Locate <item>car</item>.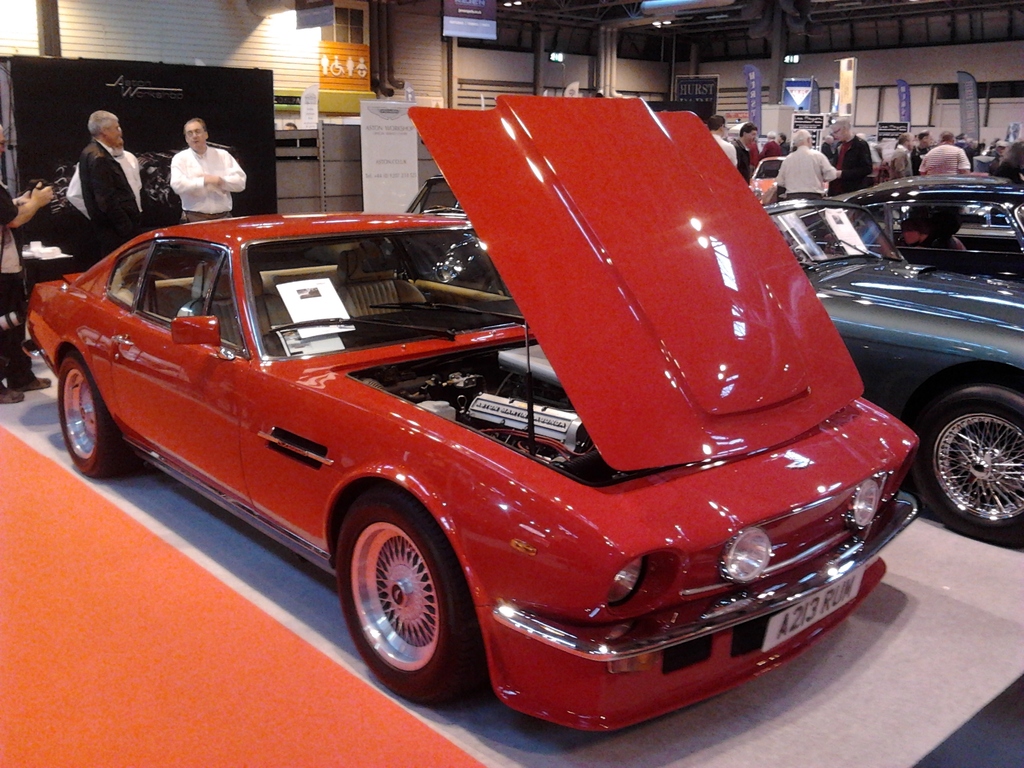
Bounding box: <bbox>0, 168, 932, 703</bbox>.
